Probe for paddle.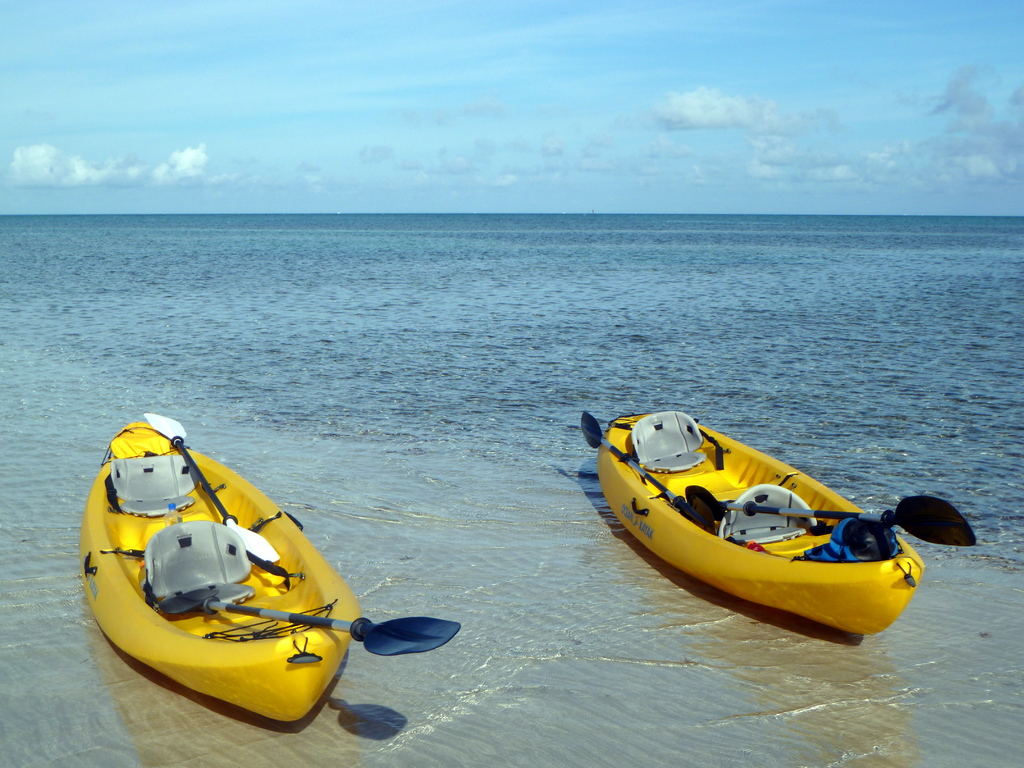
Probe result: 142,413,297,579.
